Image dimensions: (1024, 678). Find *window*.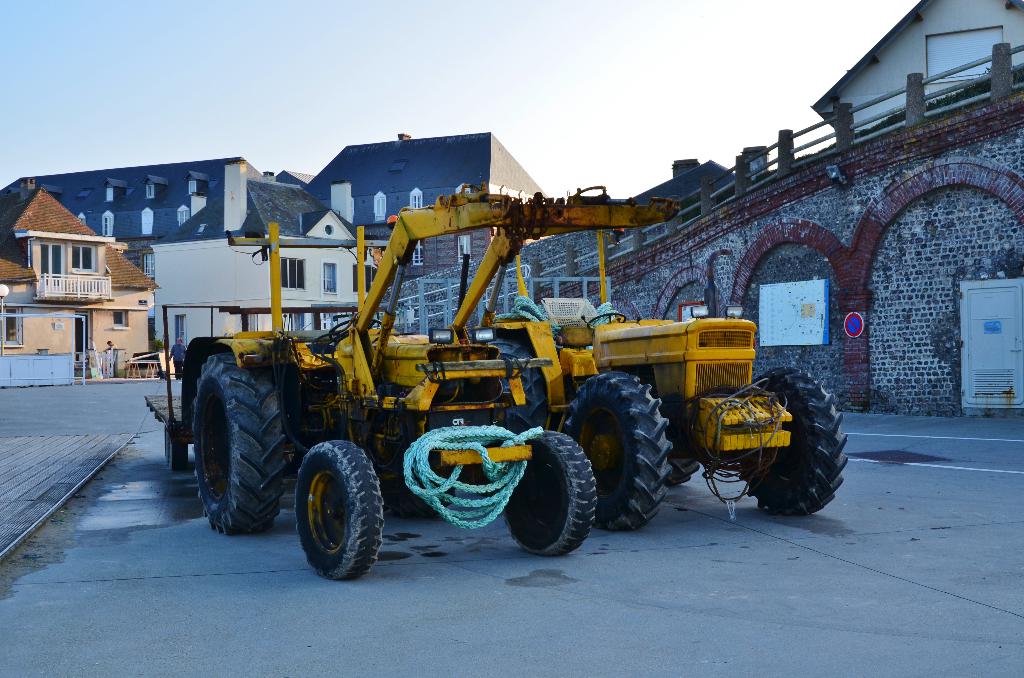
crop(180, 210, 189, 224).
